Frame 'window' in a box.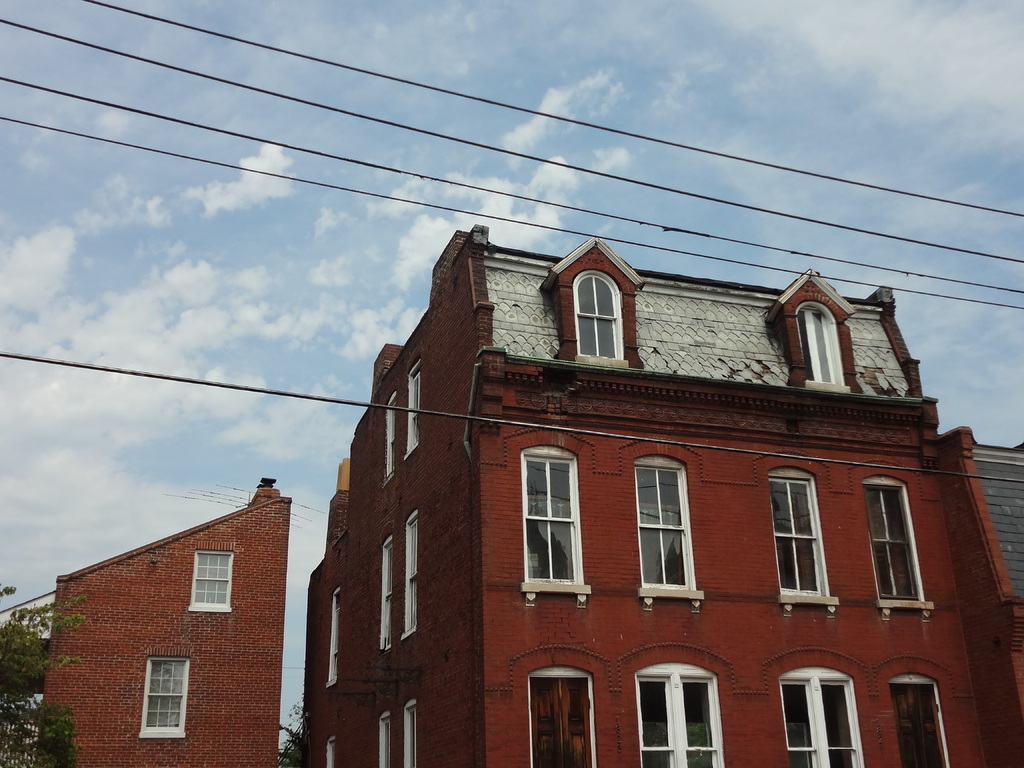
400/513/419/636.
